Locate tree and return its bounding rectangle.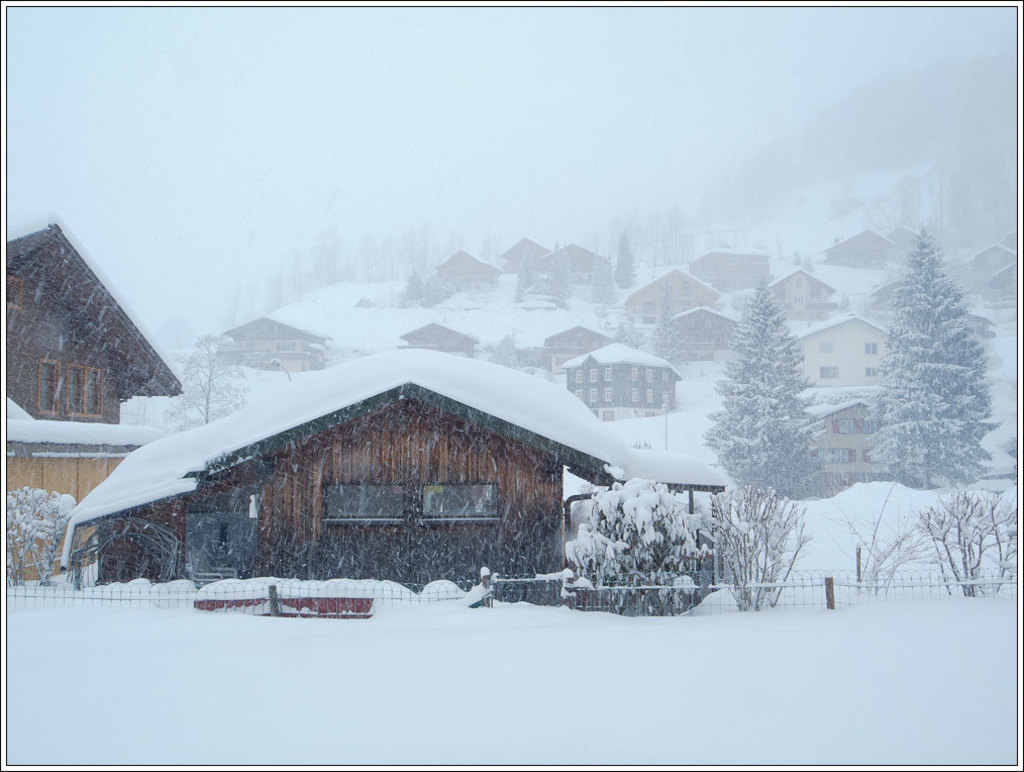
BBox(611, 231, 636, 297).
